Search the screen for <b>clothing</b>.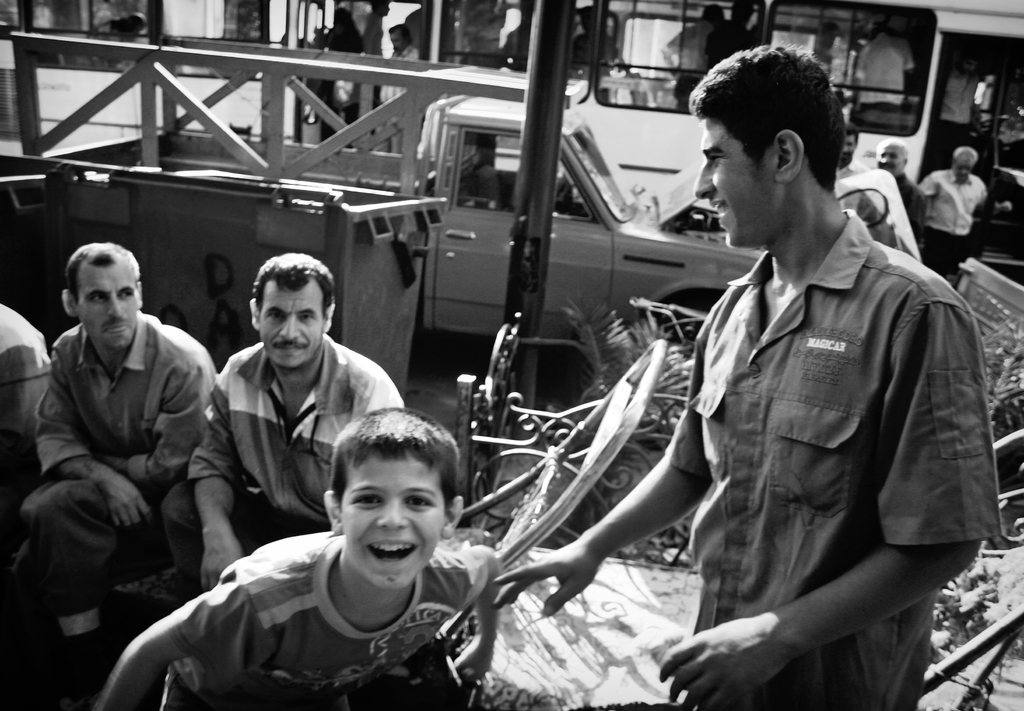
Found at <region>917, 162, 996, 287</region>.
